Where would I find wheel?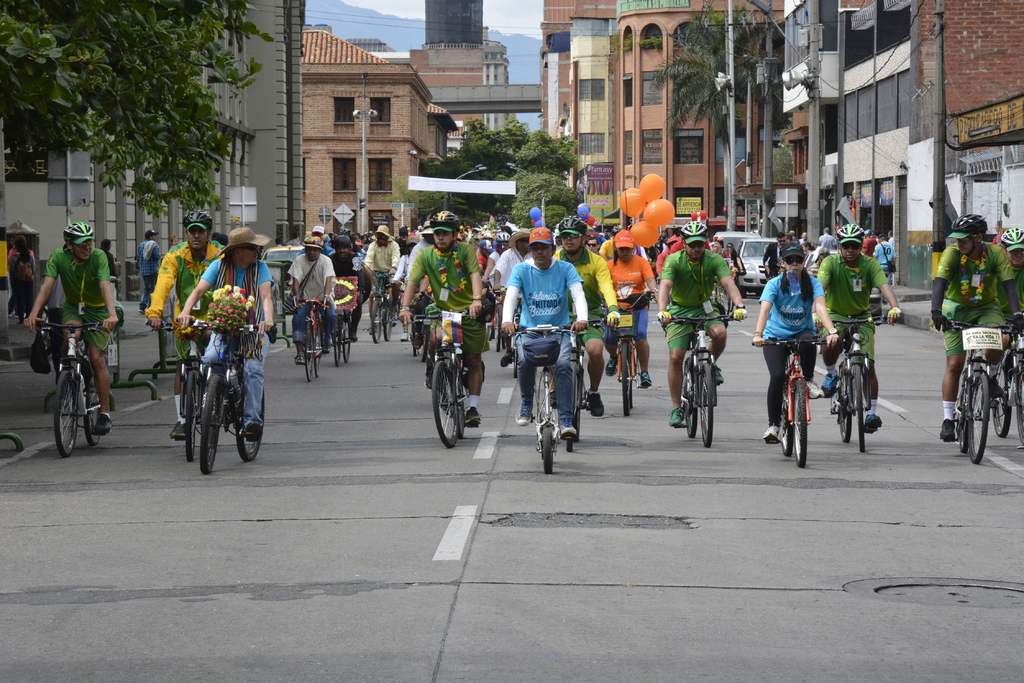
At bbox=(492, 298, 504, 354).
